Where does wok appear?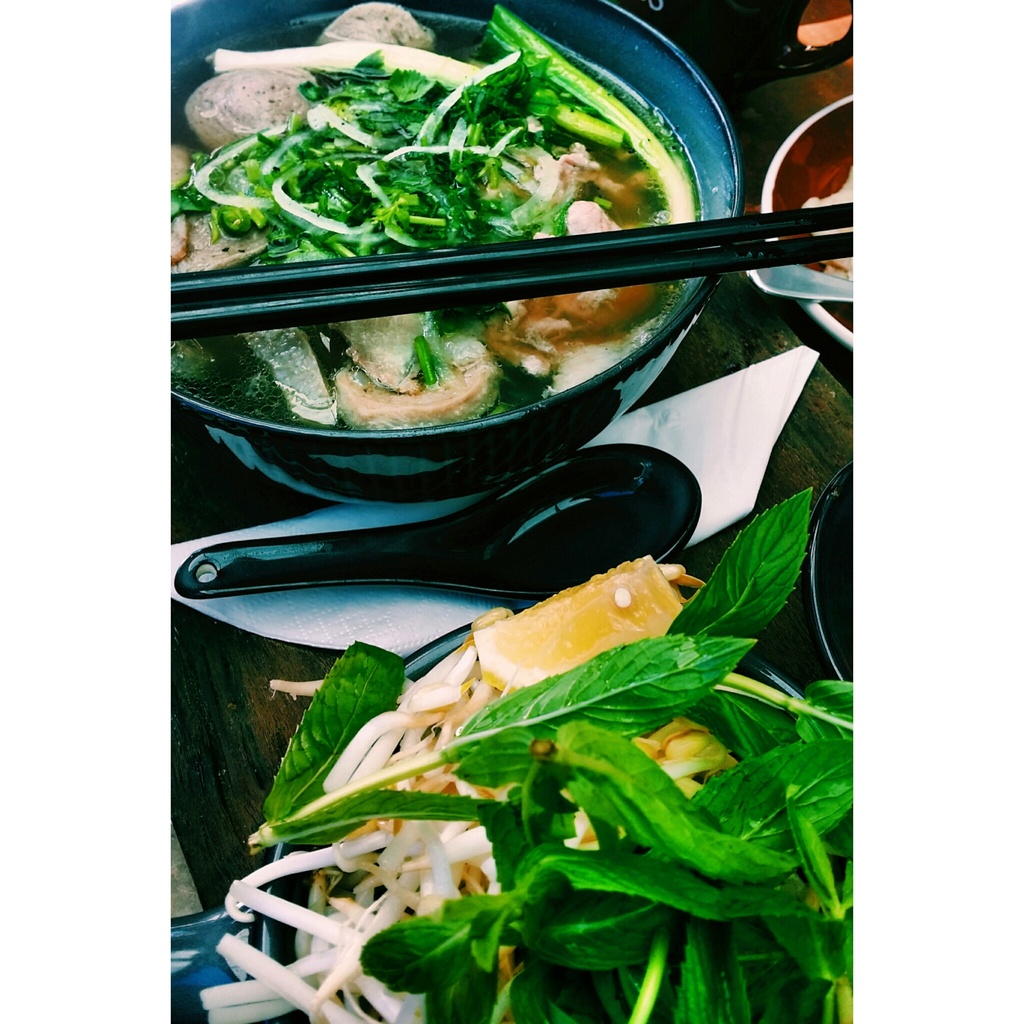
Appears at <region>164, 0, 872, 508</region>.
